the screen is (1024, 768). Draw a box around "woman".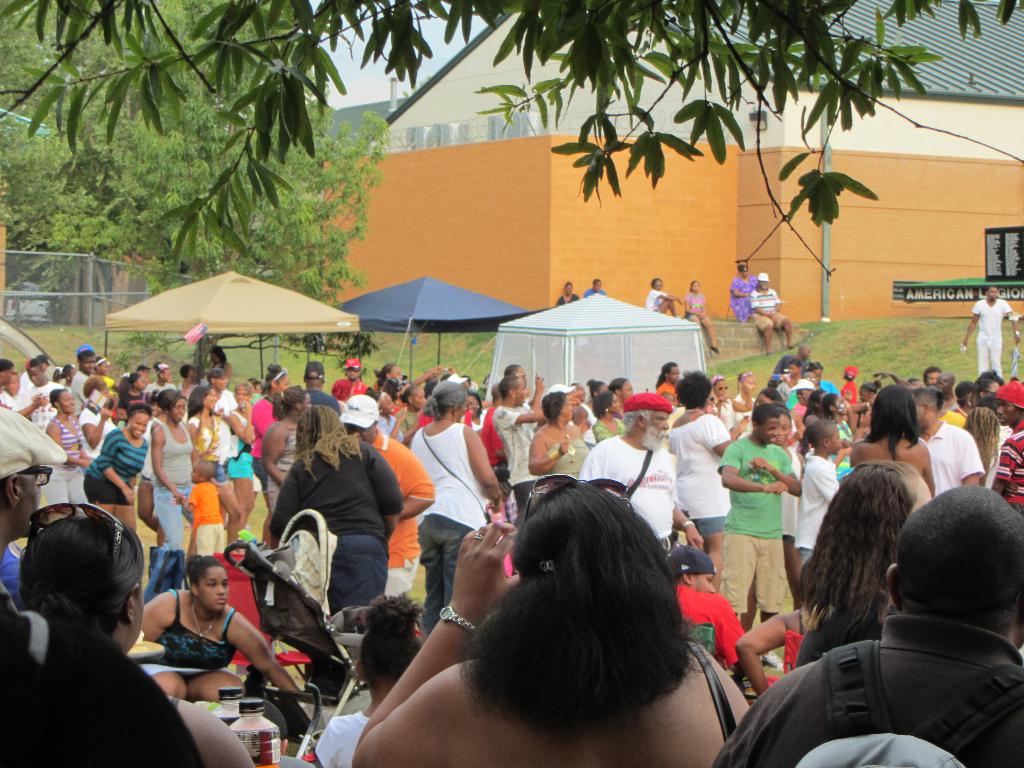
47,388,91,522.
